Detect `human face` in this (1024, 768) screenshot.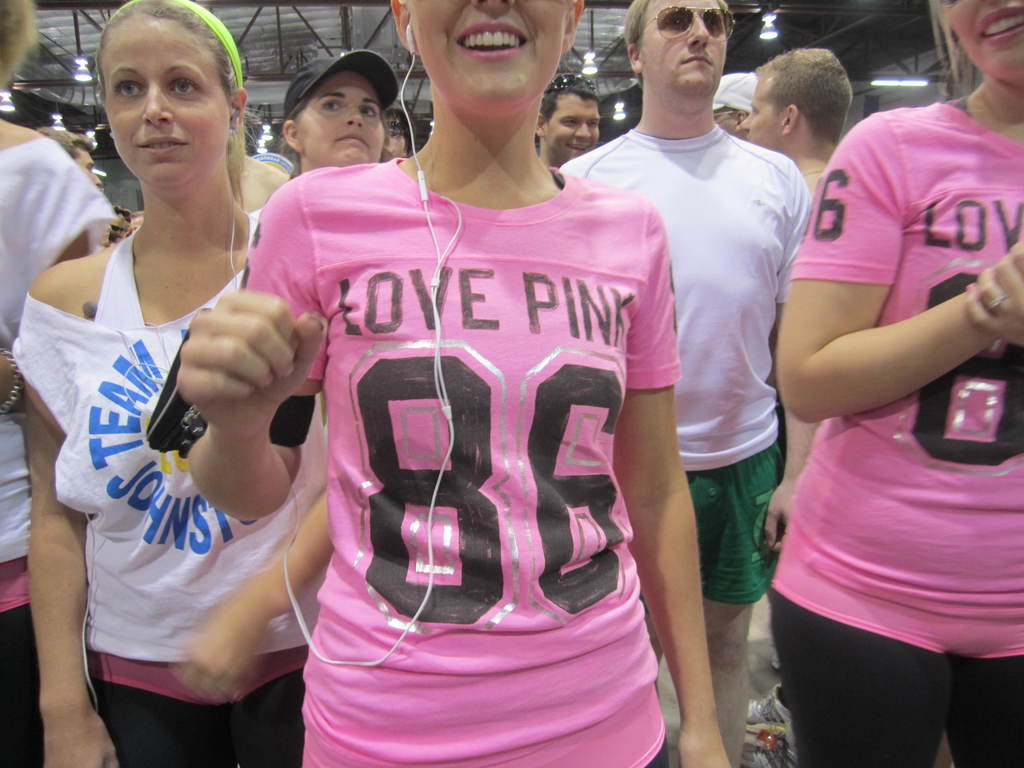
Detection: left=544, top=97, right=602, bottom=163.
